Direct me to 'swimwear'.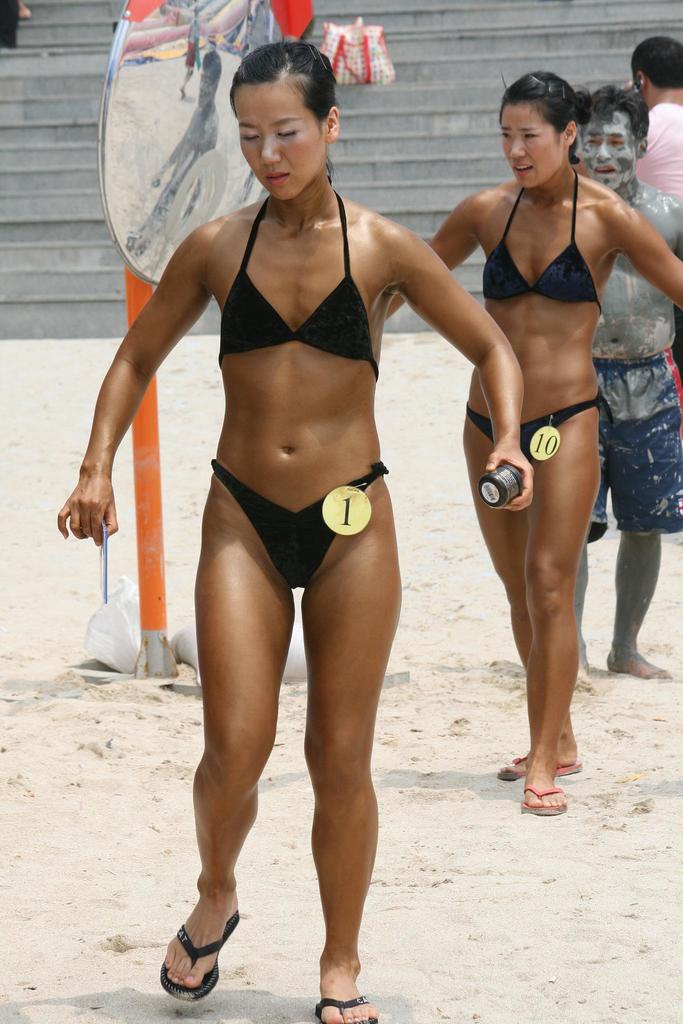
Direction: (x1=477, y1=176, x2=607, y2=316).
